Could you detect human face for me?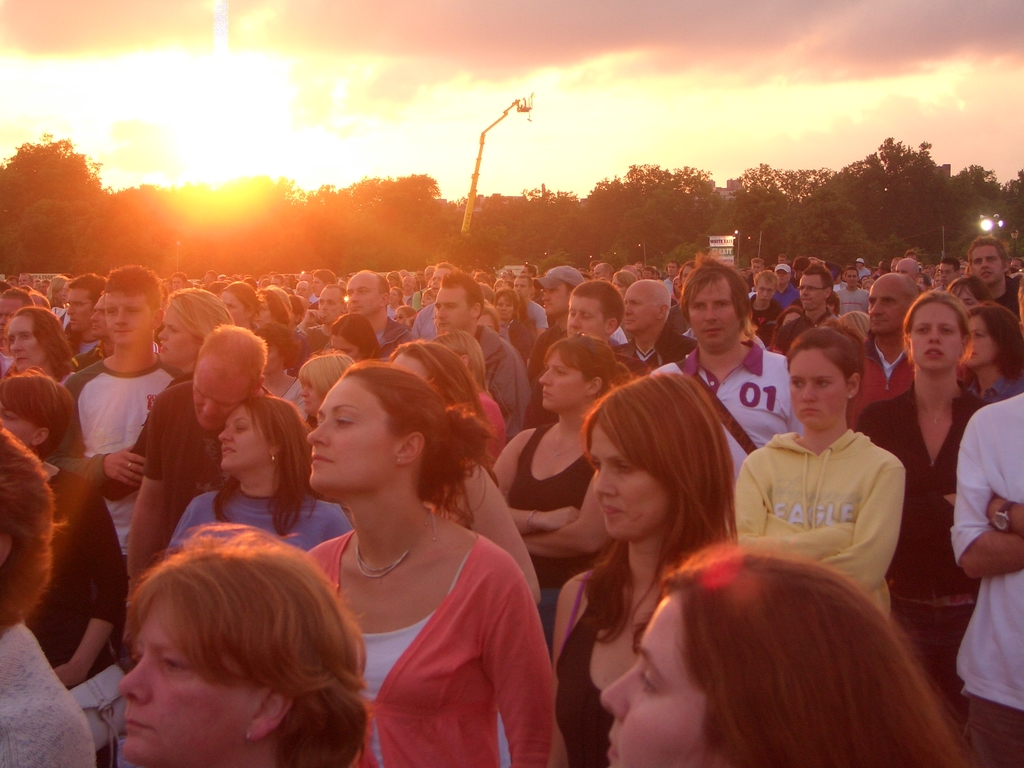
Detection result: select_region(868, 275, 908, 332).
